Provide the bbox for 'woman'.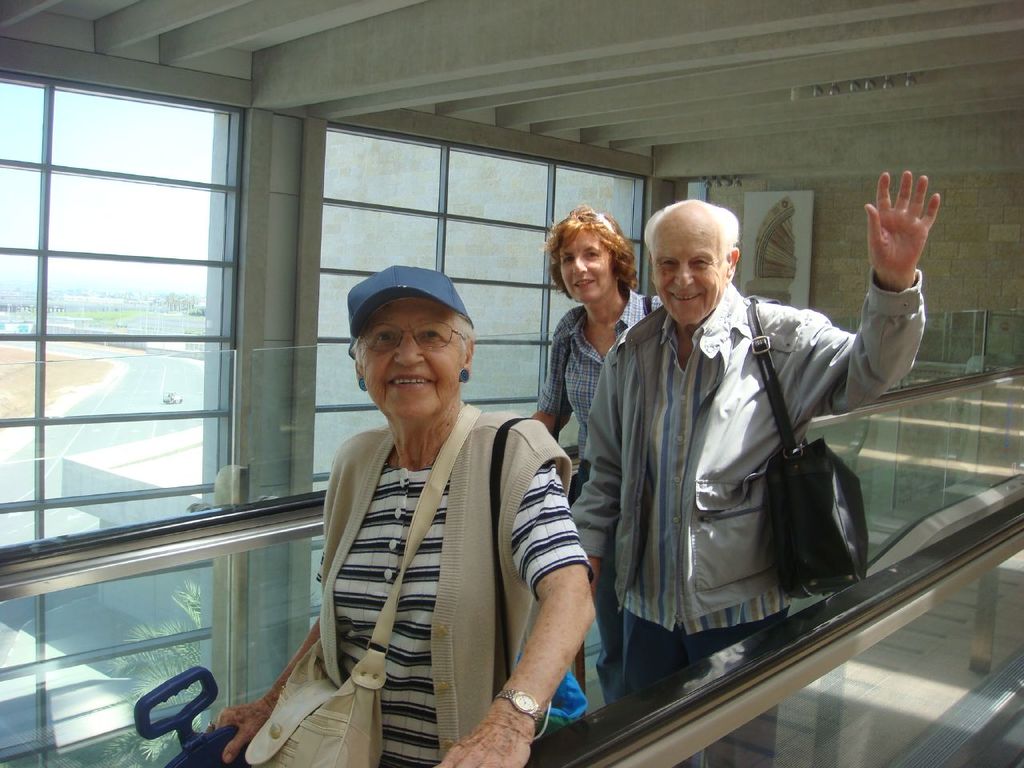
bbox(260, 271, 582, 760).
